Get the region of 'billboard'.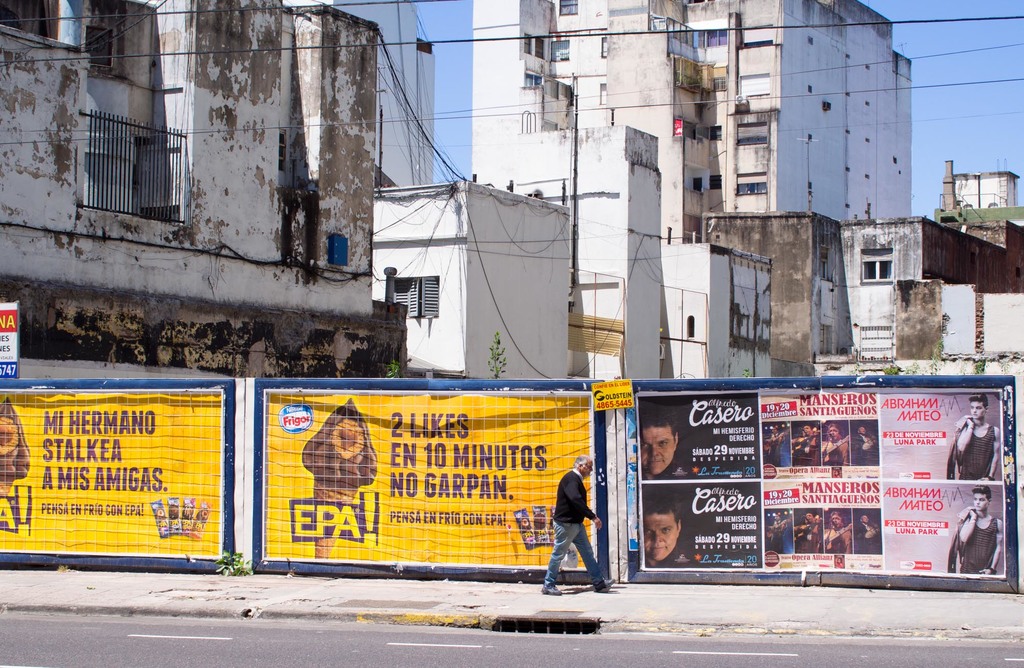
bbox=[0, 374, 243, 566].
